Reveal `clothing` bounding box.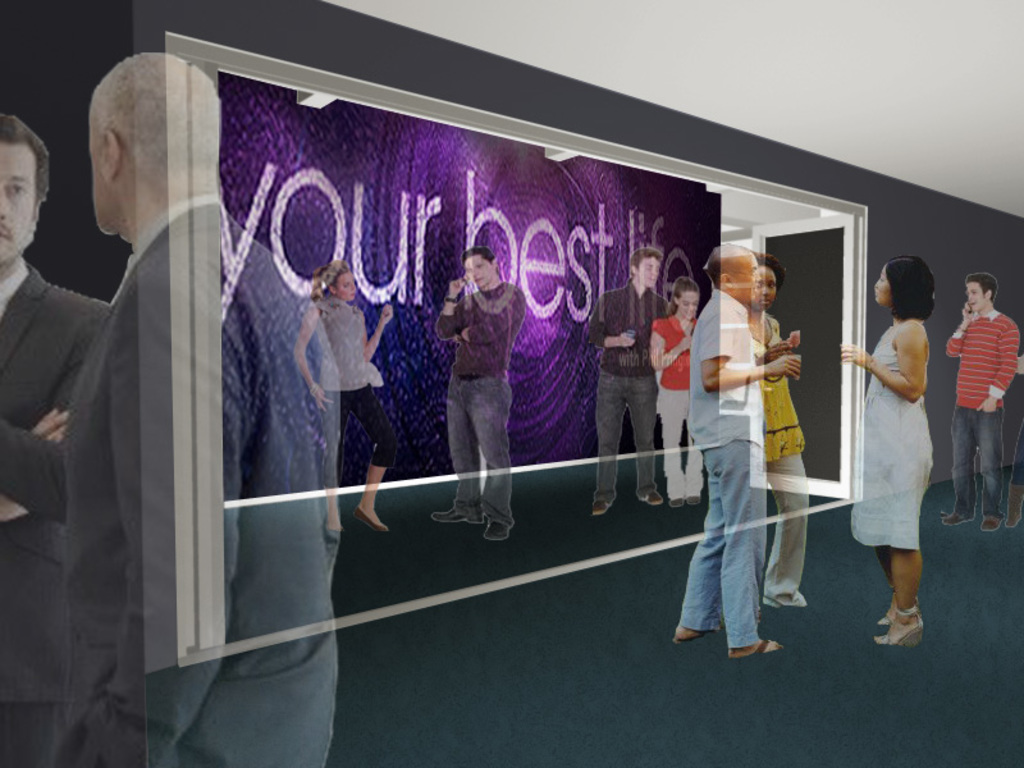
Revealed: 0, 261, 109, 767.
